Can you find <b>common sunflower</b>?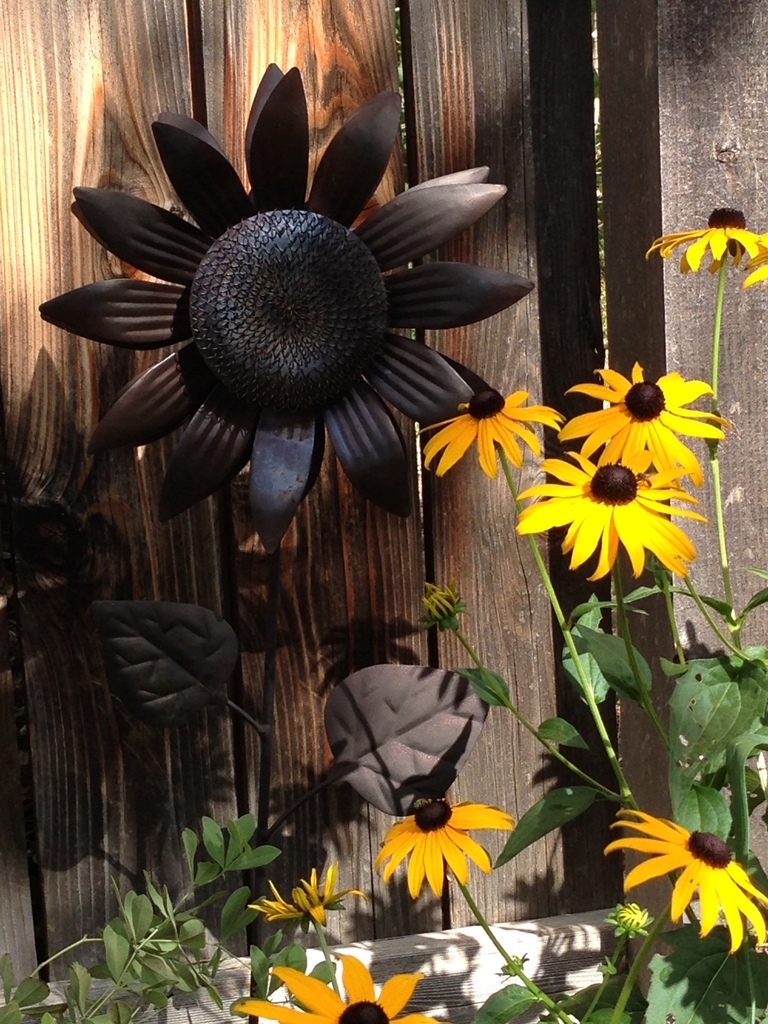
Yes, bounding box: bbox=[614, 780, 767, 955].
